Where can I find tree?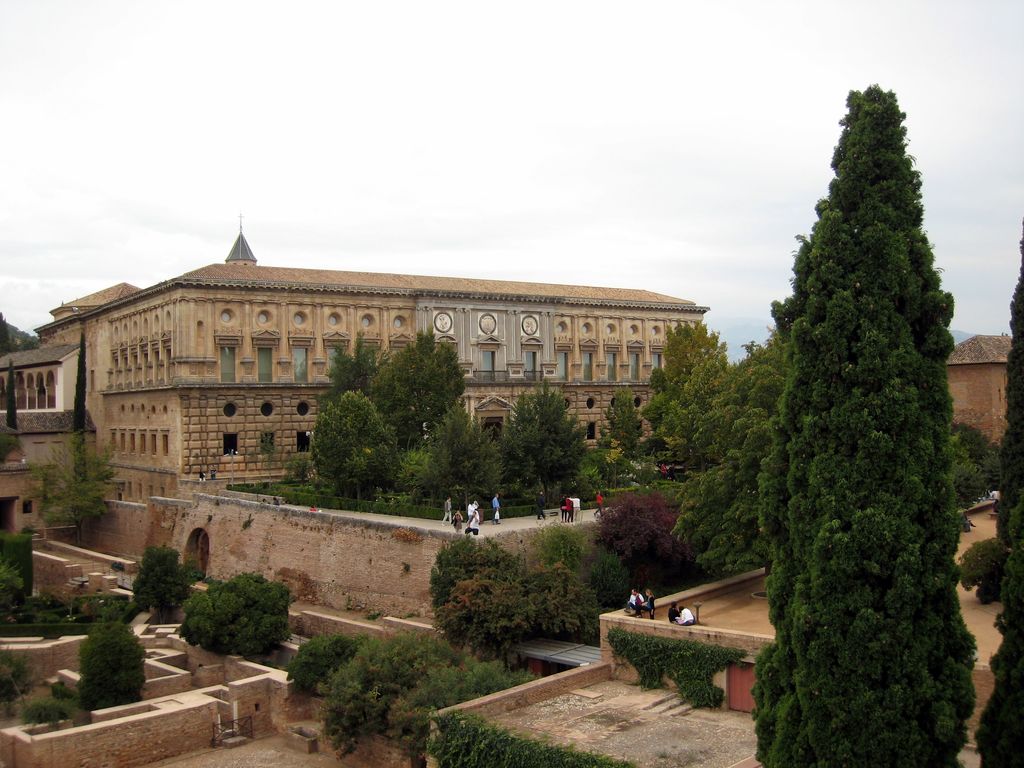
You can find it at box(741, 76, 972, 767).
